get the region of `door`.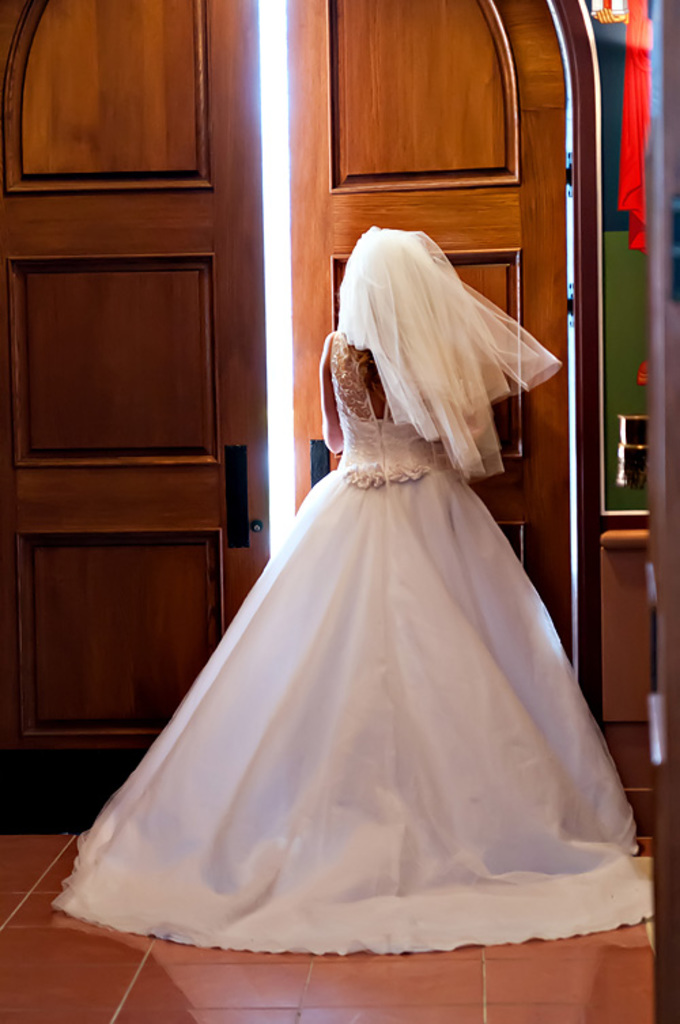
BBox(14, 189, 253, 745).
